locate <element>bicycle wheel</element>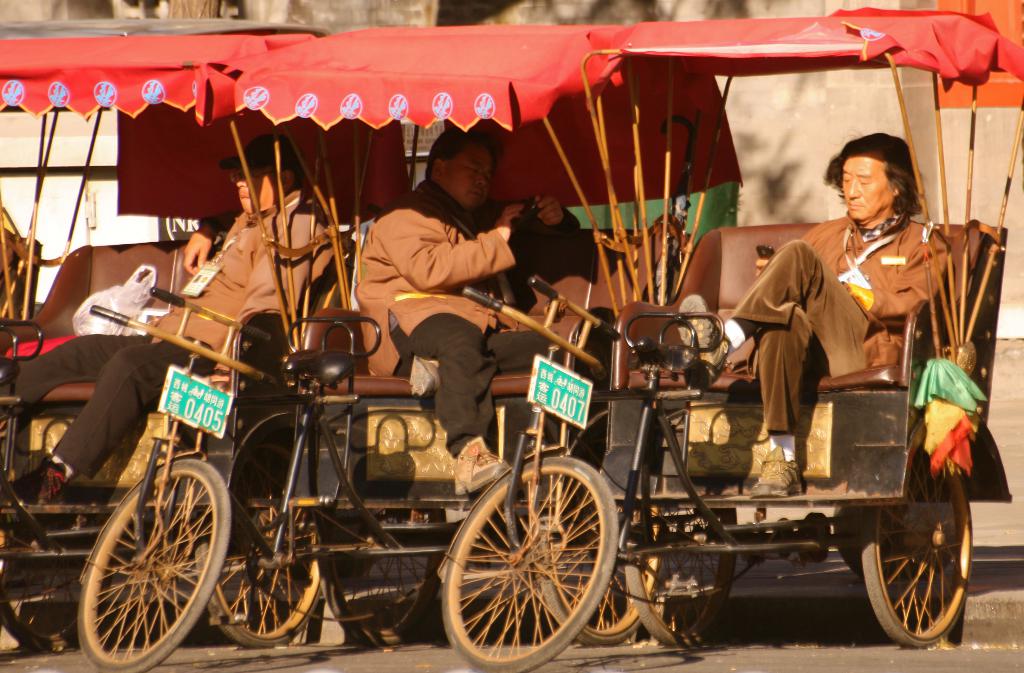
(left=191, top=438, right=329, bottom=655)
